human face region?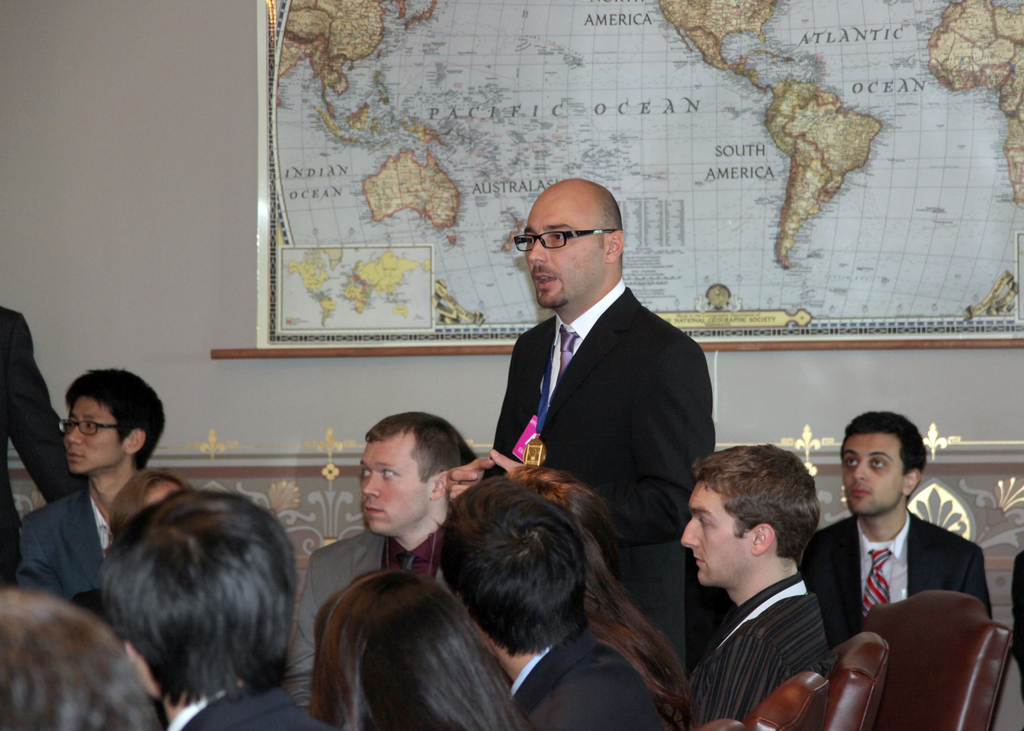
box=[520, 182, 607, 312]
